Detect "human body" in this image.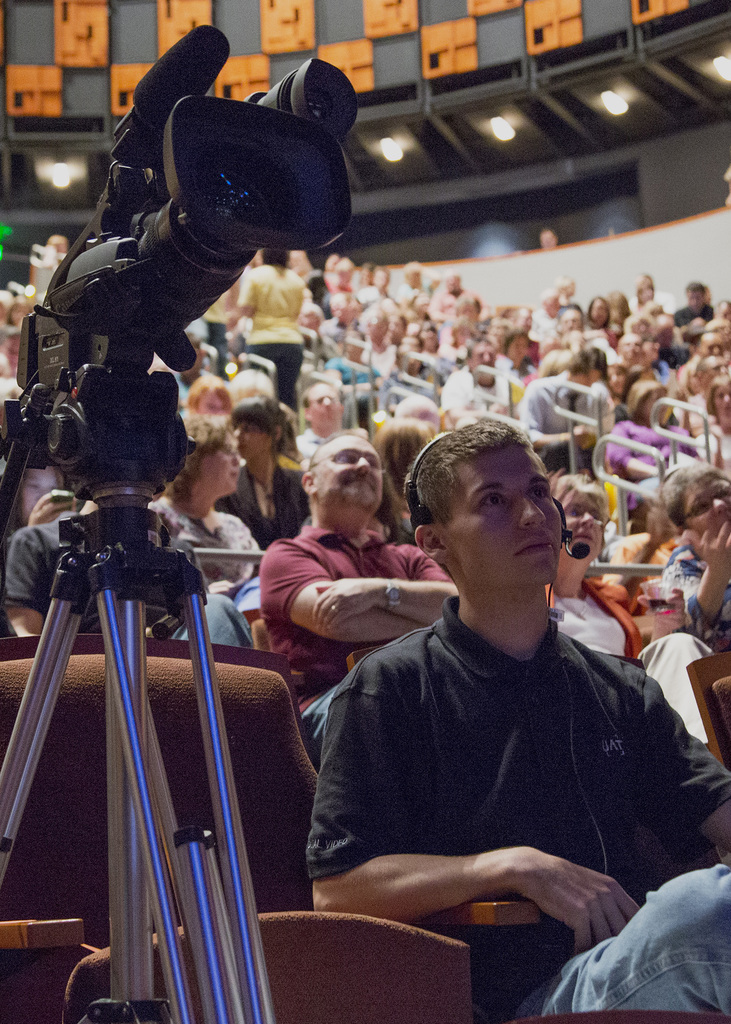
Detection: select_region(332, 266, 349, 292).
